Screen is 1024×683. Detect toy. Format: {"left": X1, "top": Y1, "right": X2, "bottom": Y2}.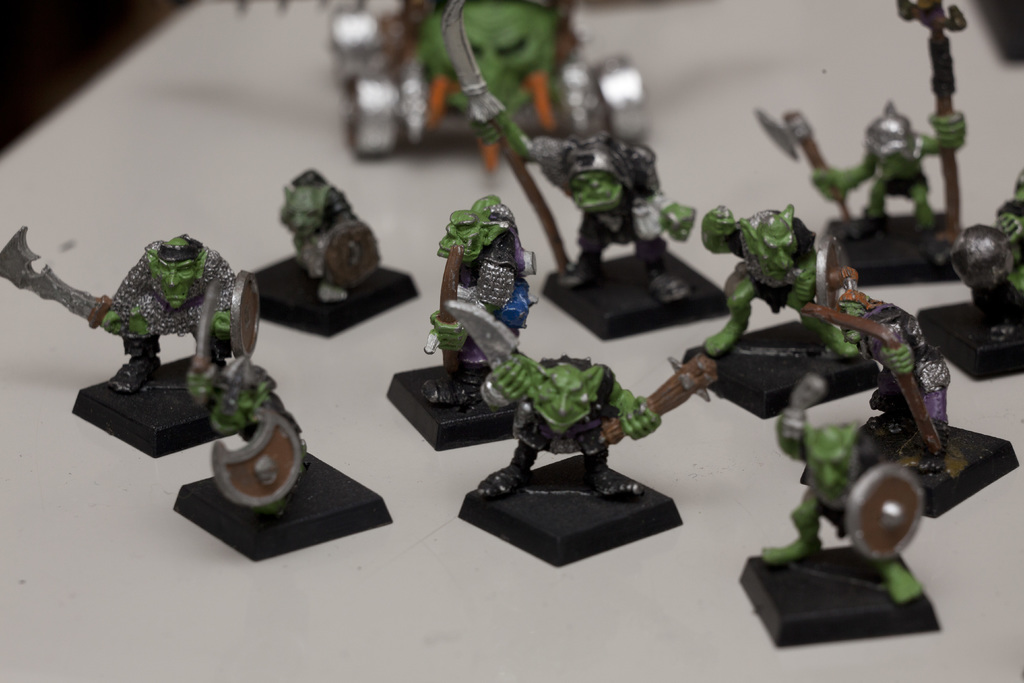
{"left": 0, "top": 226, "right": 259, "bottom": 408}.
